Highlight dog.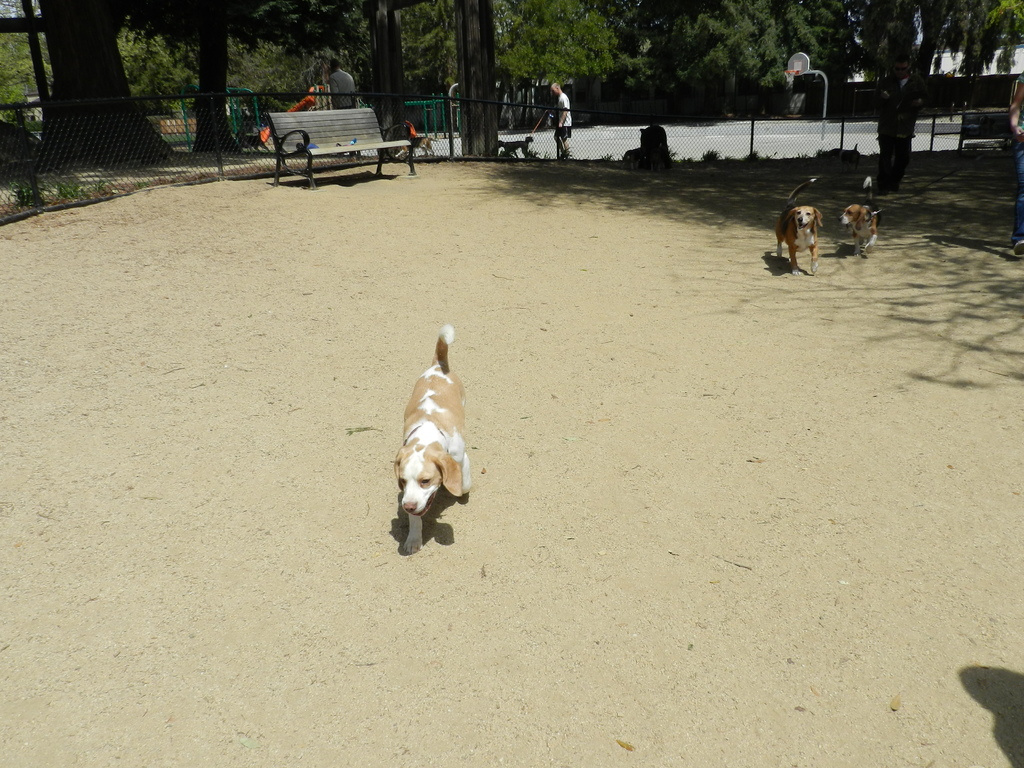
Highlighted region: [394,324,469,553].
